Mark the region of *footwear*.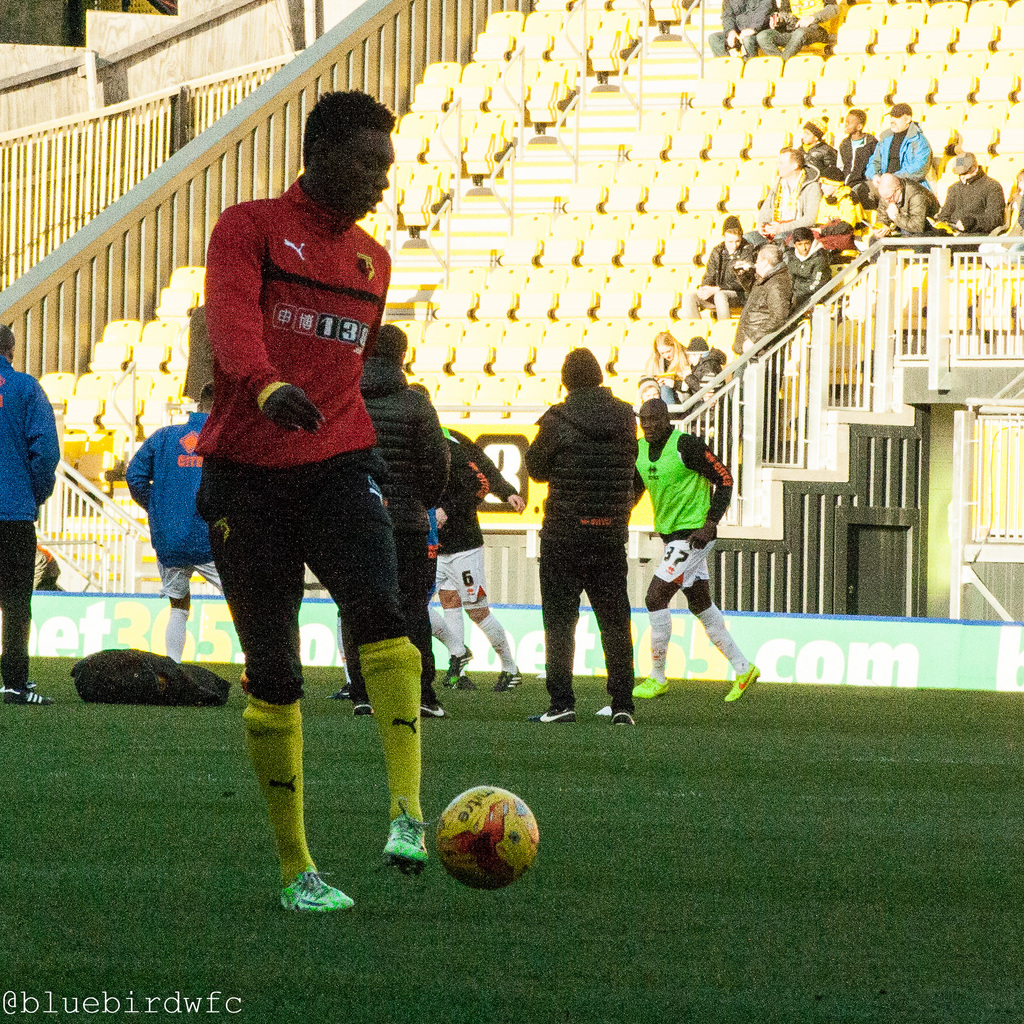
Region: <bbox>724, 659, 756, 699</bbox>.
